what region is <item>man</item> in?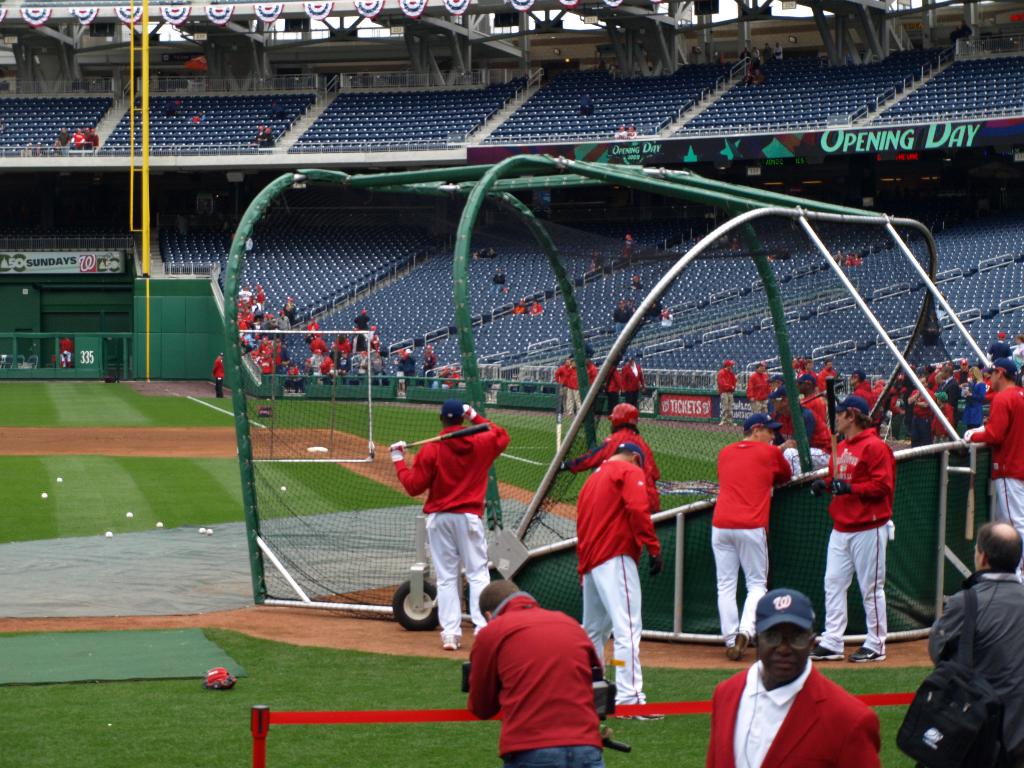
region(198, 108, 207, 118).
